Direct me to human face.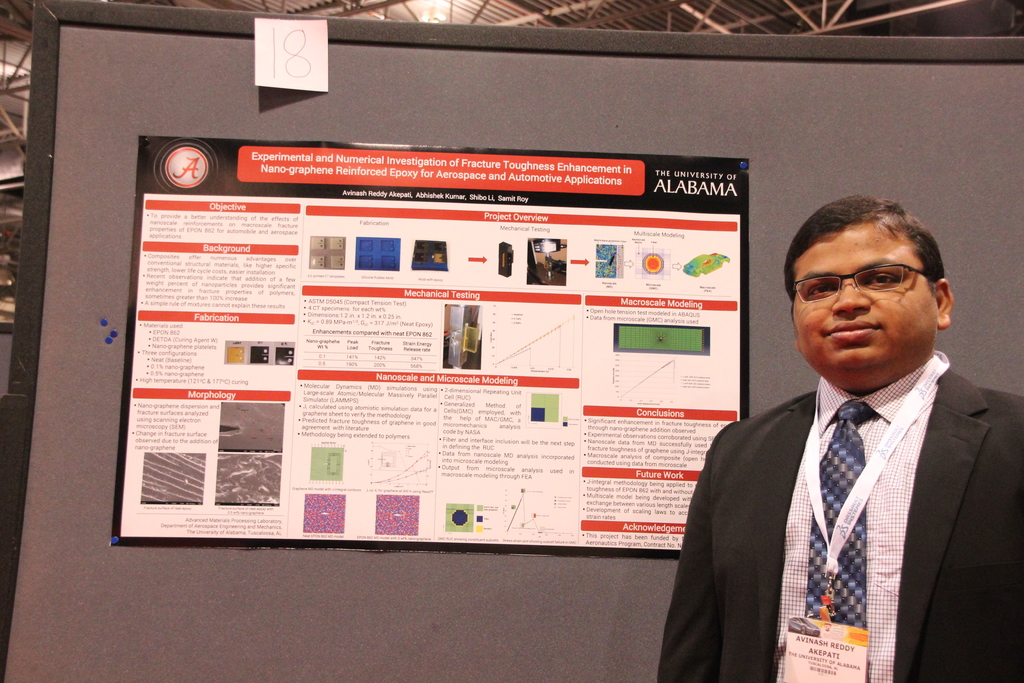
Direction: select_region(789, 220, 937, 374).
